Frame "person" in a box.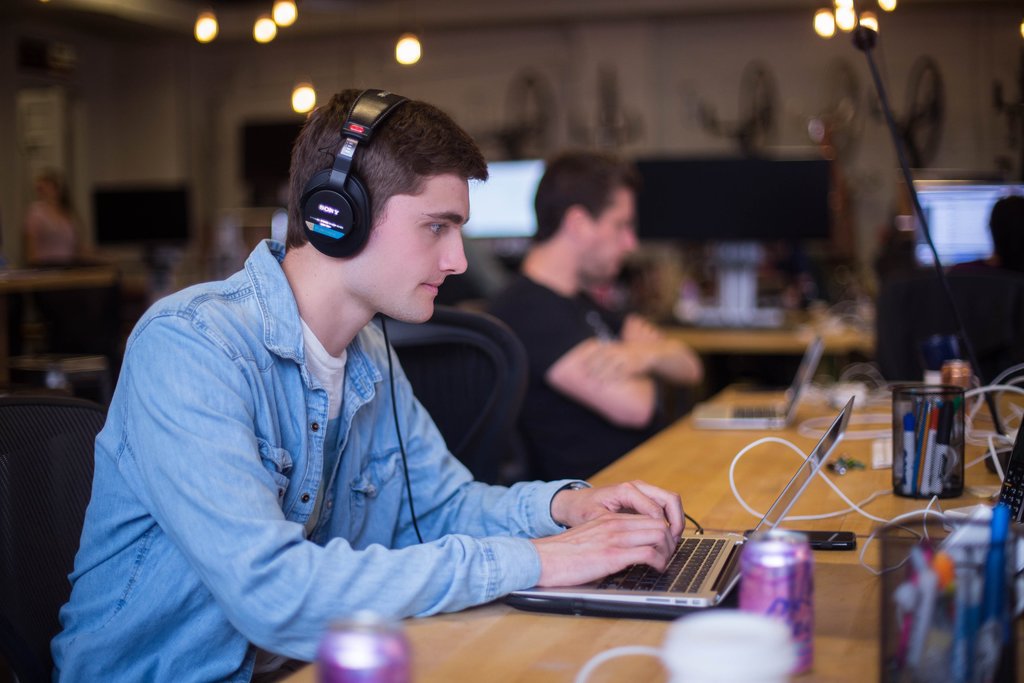
x1=936, y1=200, x2=1023, y2=386.
